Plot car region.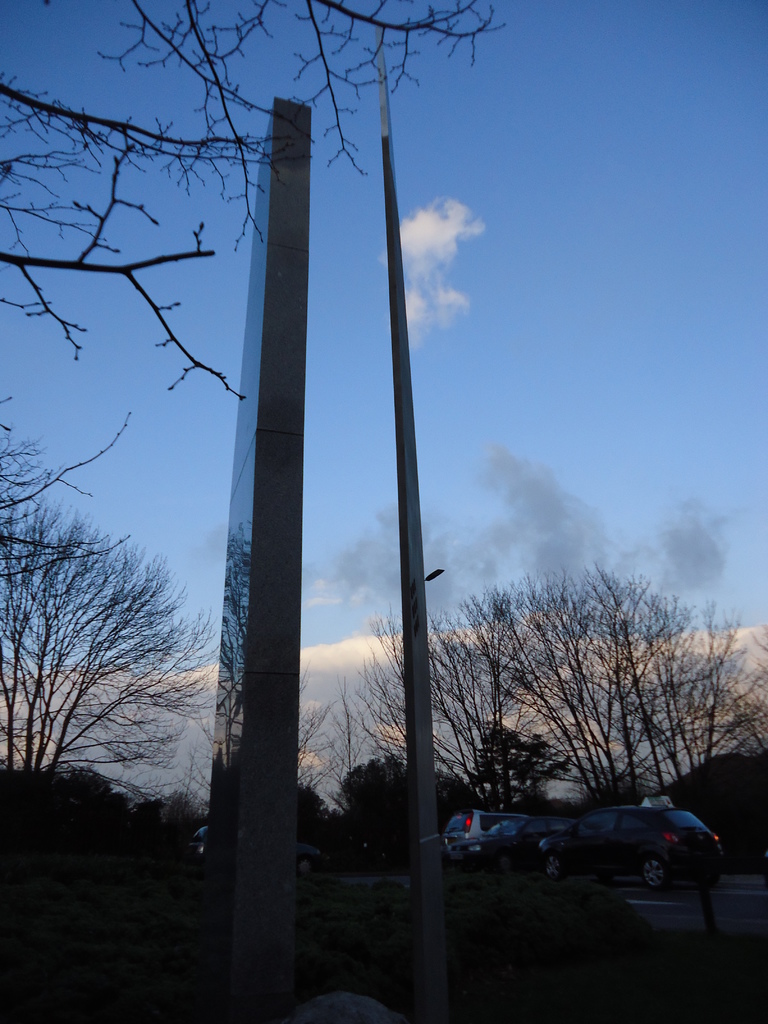
Plotted at bbox=(449, 815, 587, 870).
